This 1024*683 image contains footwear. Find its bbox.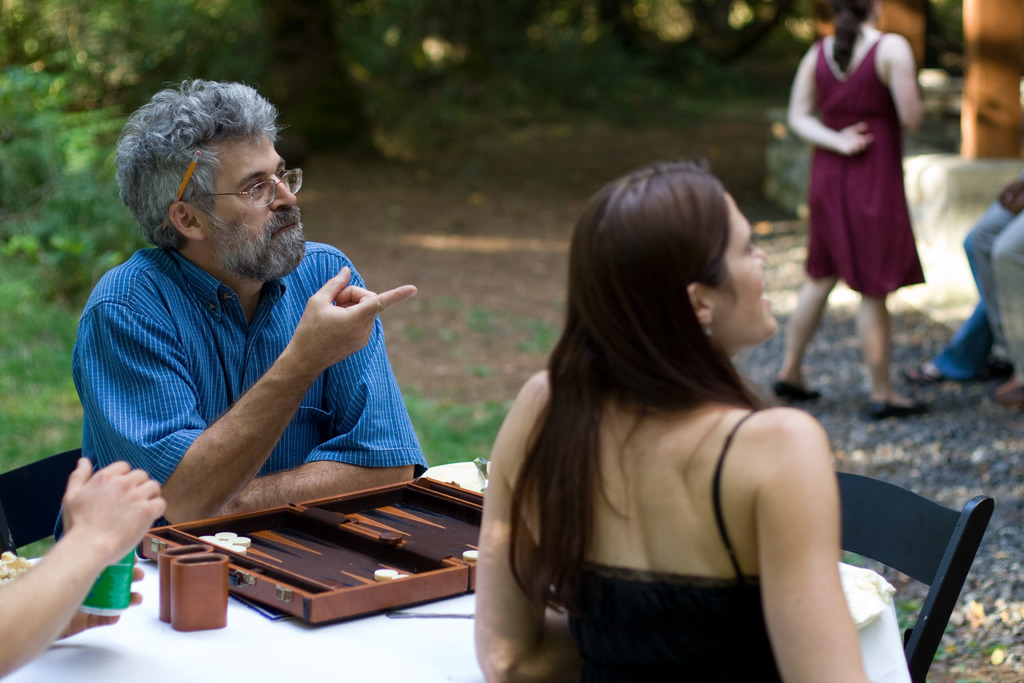
866,397,933,421.
